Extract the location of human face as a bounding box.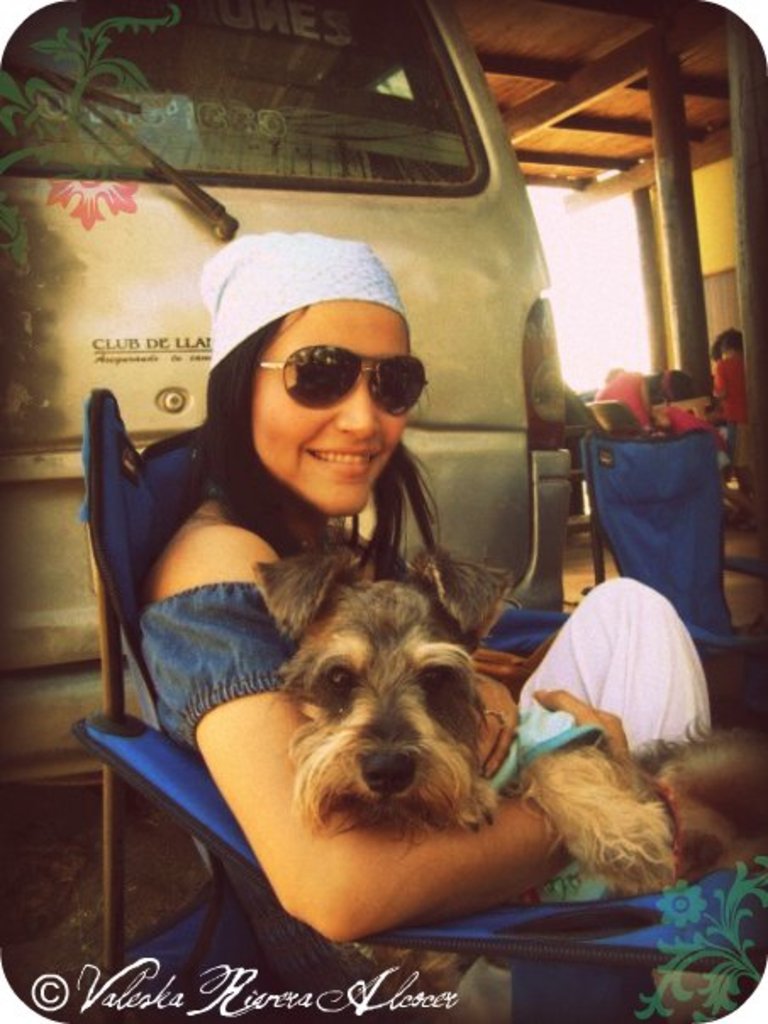
region(249, 298, 407, 514).
